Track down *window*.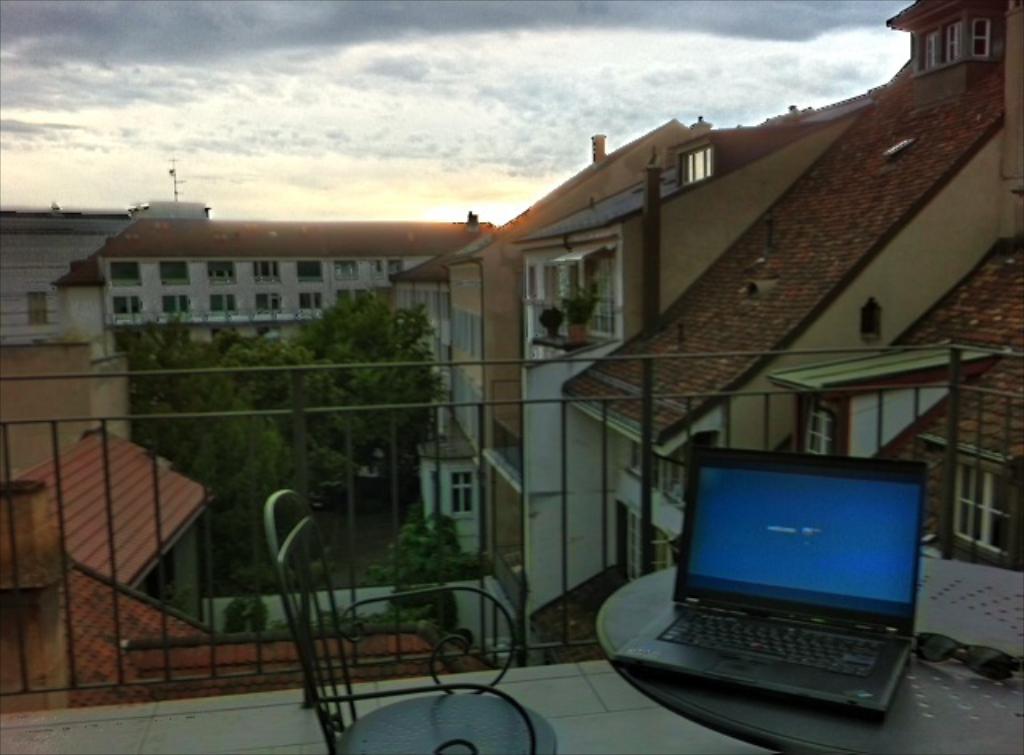
Tracked to 453, 470, 475, 515.
